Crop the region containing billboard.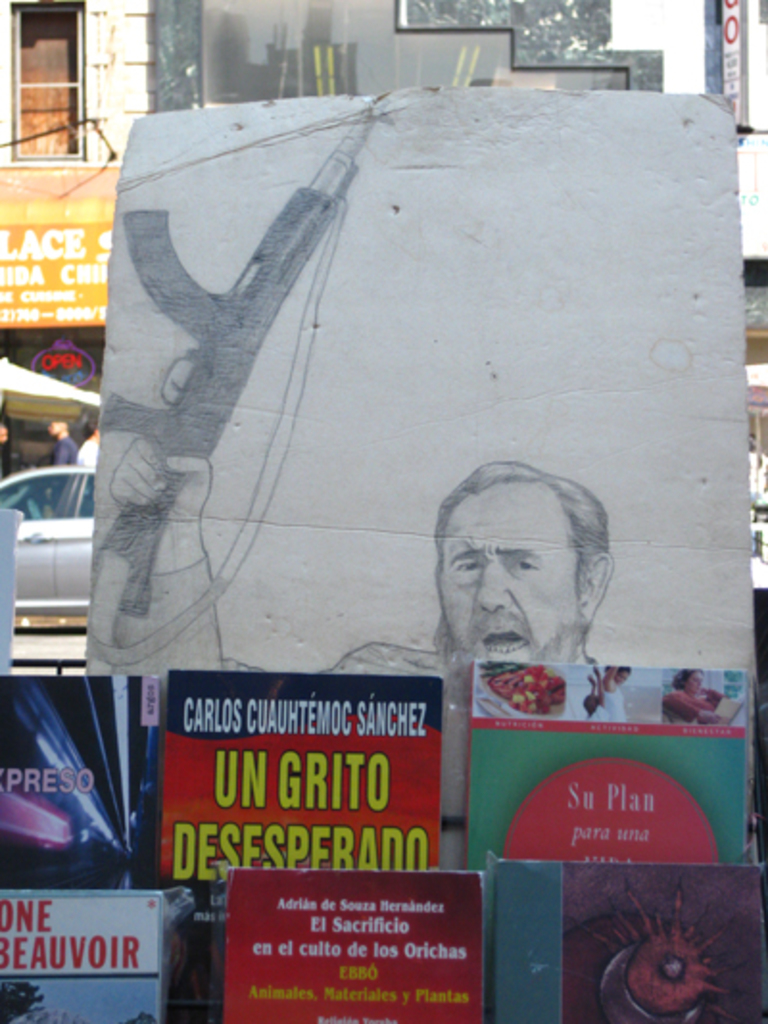
Crop region: select_region(0, 667, 138, 886).
